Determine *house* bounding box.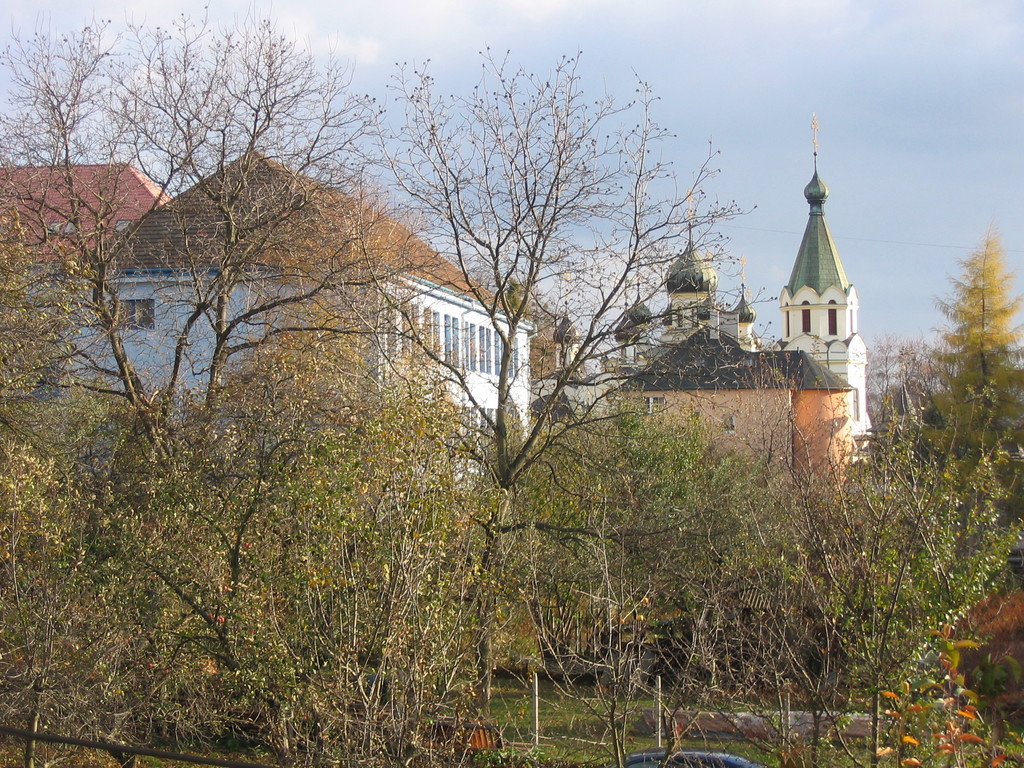
Determined: l=56, t=140, r=539, b=470.
